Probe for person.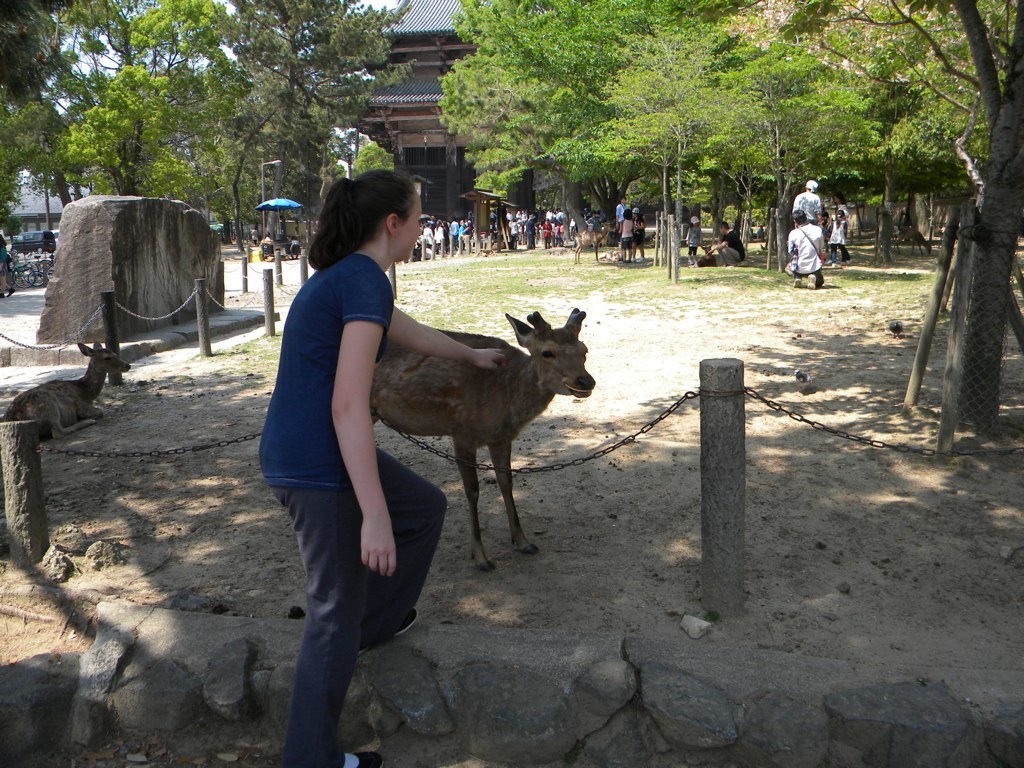
Probe result: box=[255, 171, 505, 767].
